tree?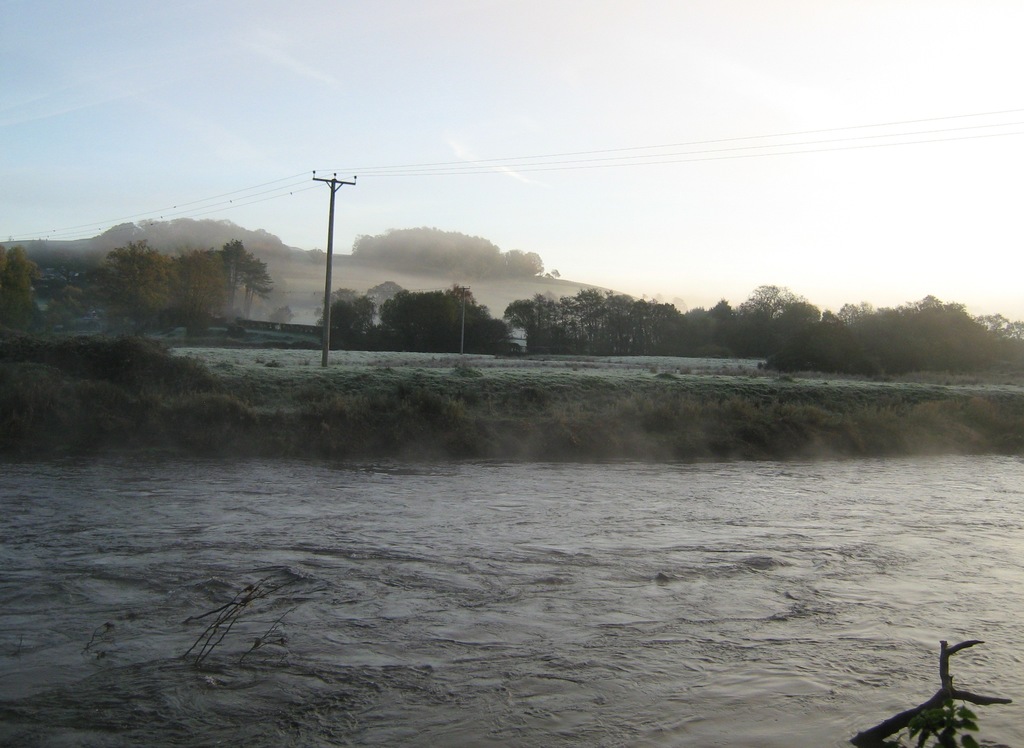
<region>629, 292, 659, 357</region>
